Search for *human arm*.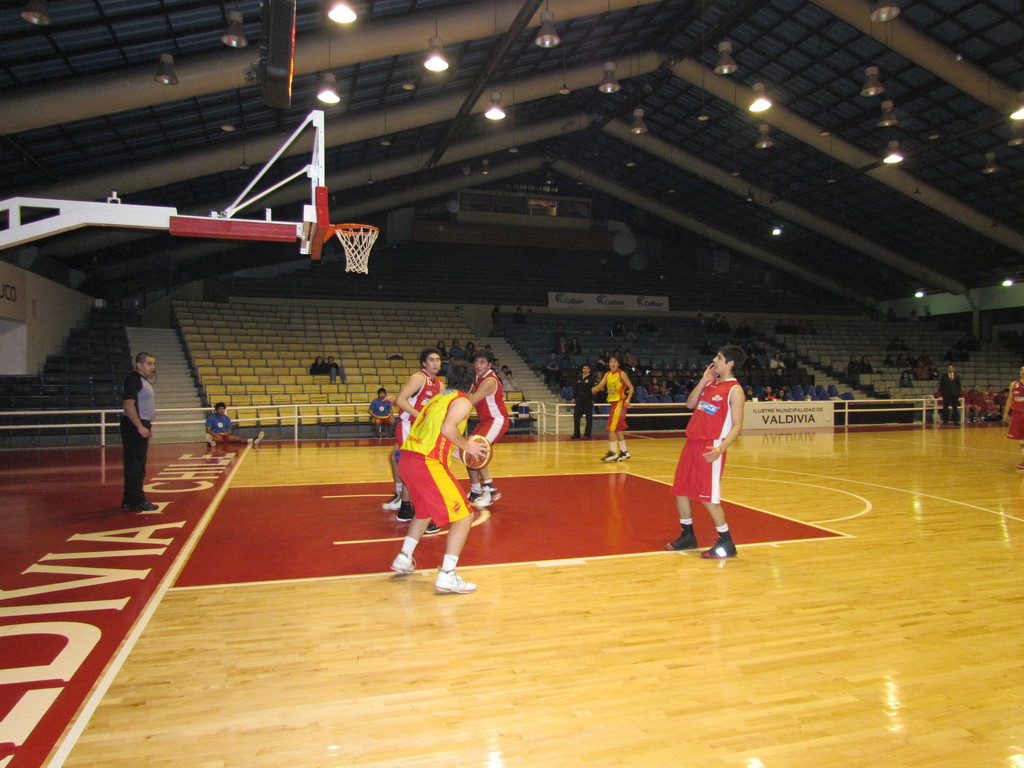
Found at rect(454, 377, 493, 407).
